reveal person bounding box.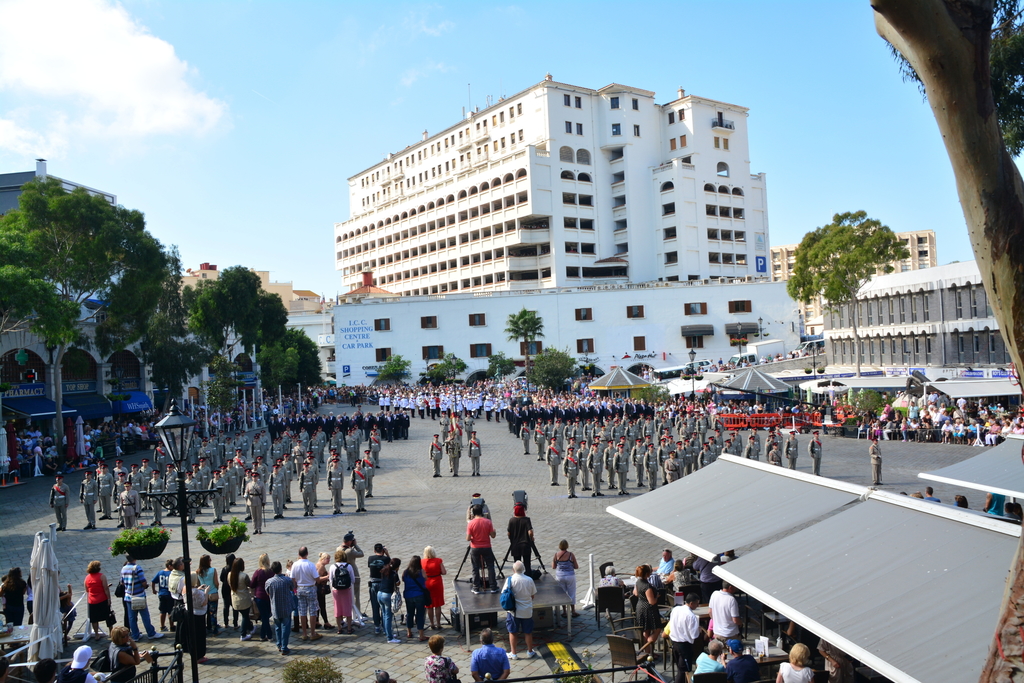
Revealed: {"left": 722, "top": 638, "right": 762, "bottom": 682}.
